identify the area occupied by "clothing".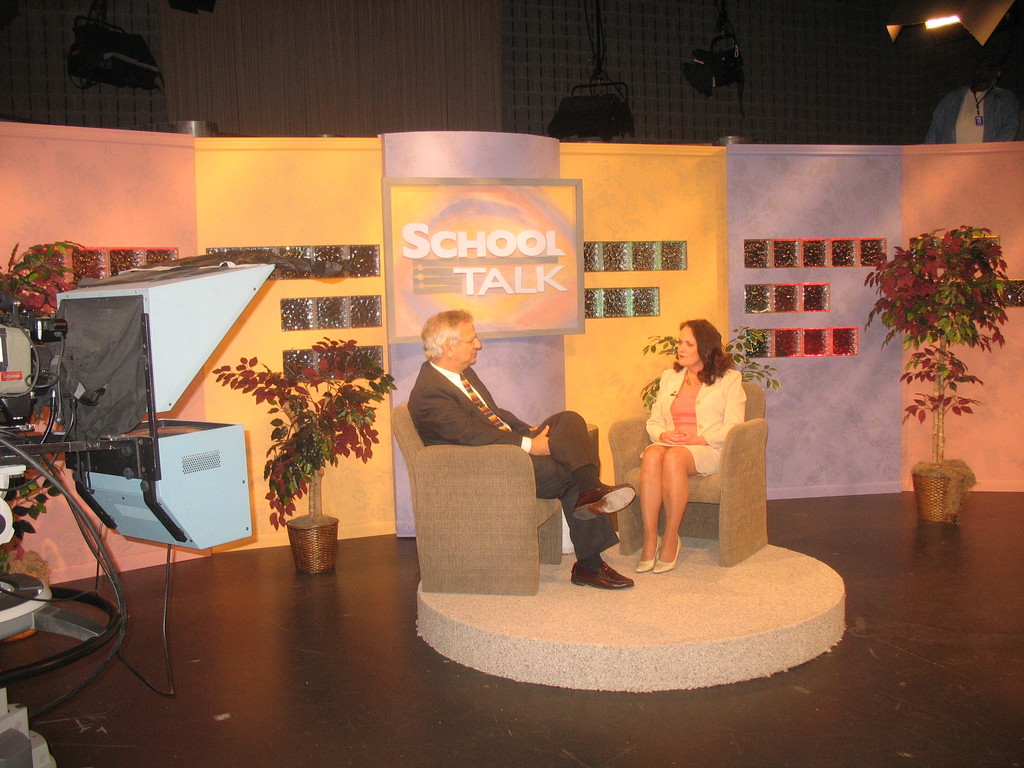
Area: (x1=650, y1=356, x2=749, y2=476).
